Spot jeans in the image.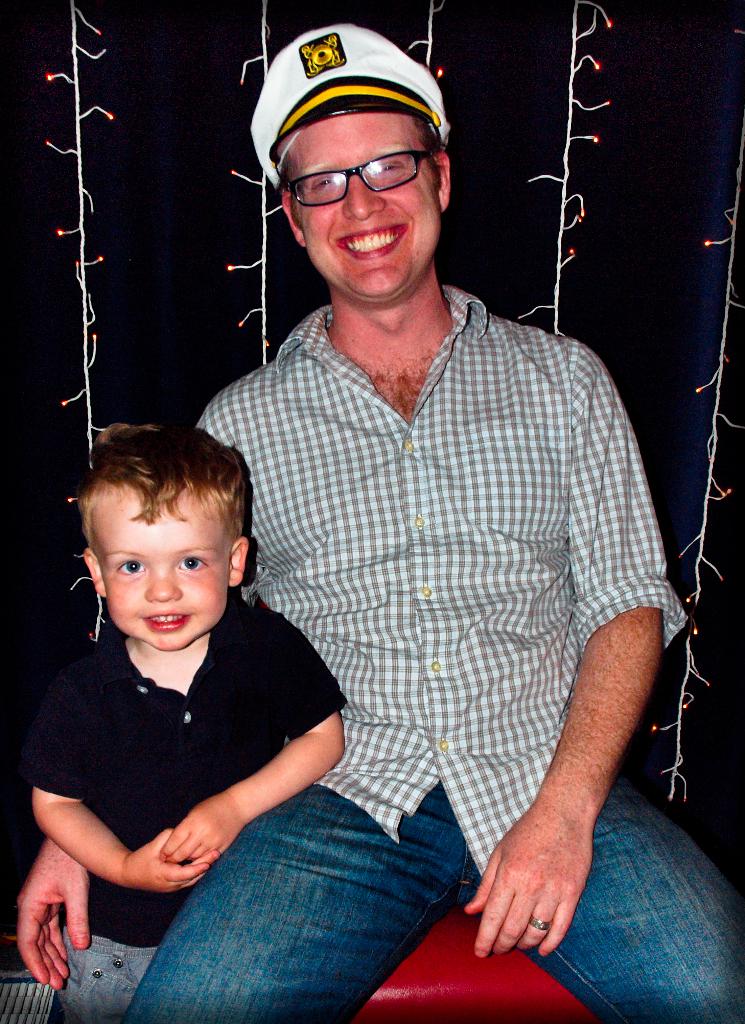
jeans found at (131, 792, 744, 1018).
